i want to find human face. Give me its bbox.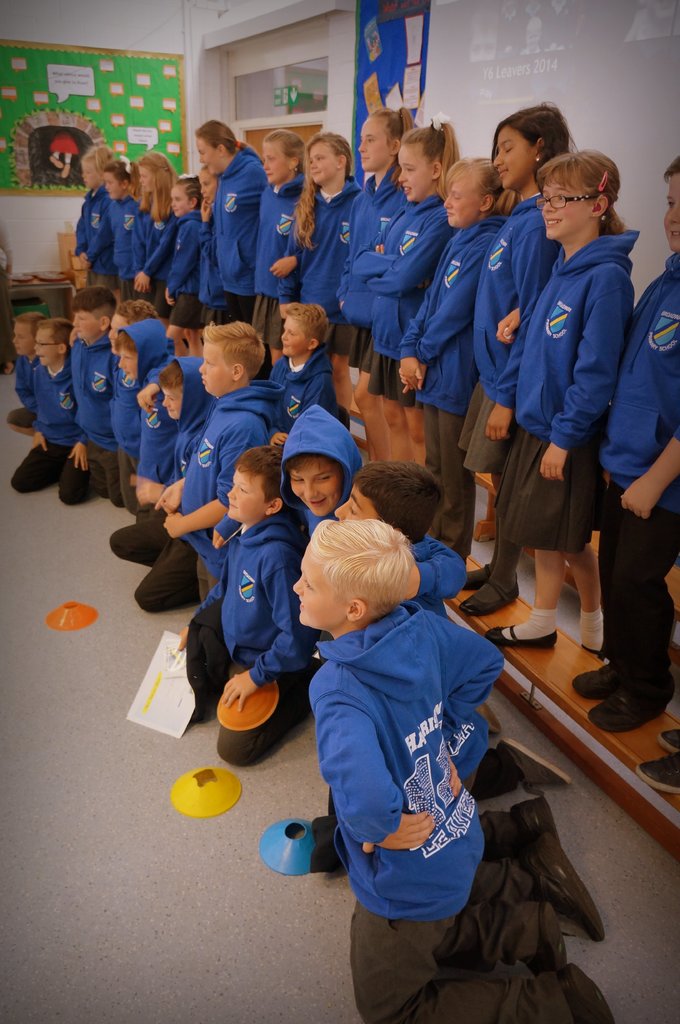
pyautogui.locateOnScreen(197, 140, 218, 175).
